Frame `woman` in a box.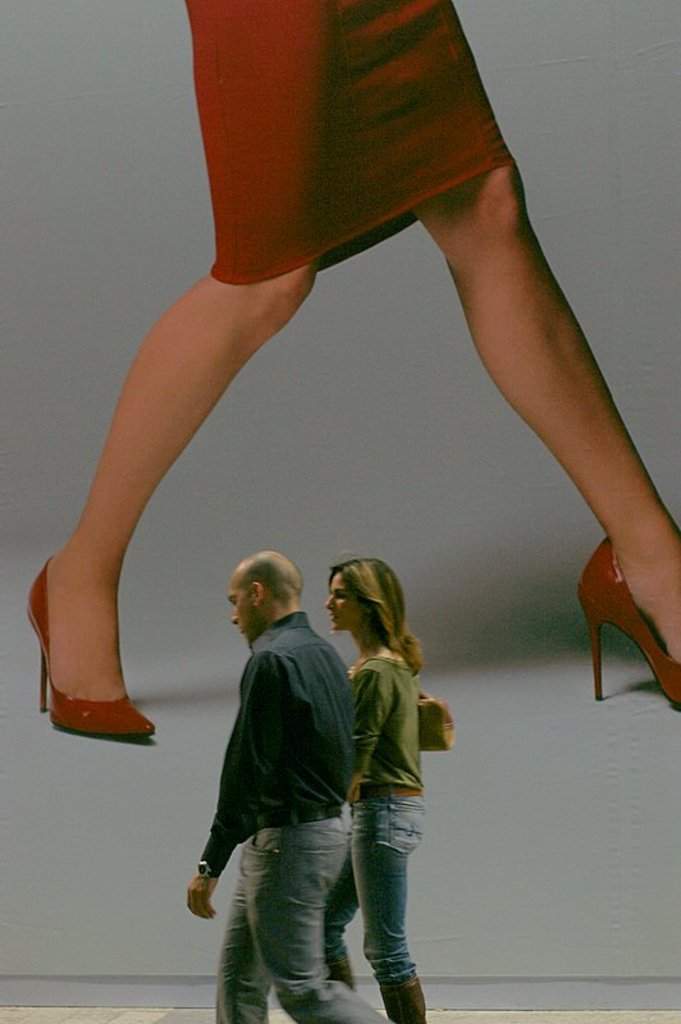
Rect(307, 544, 461, 995).
